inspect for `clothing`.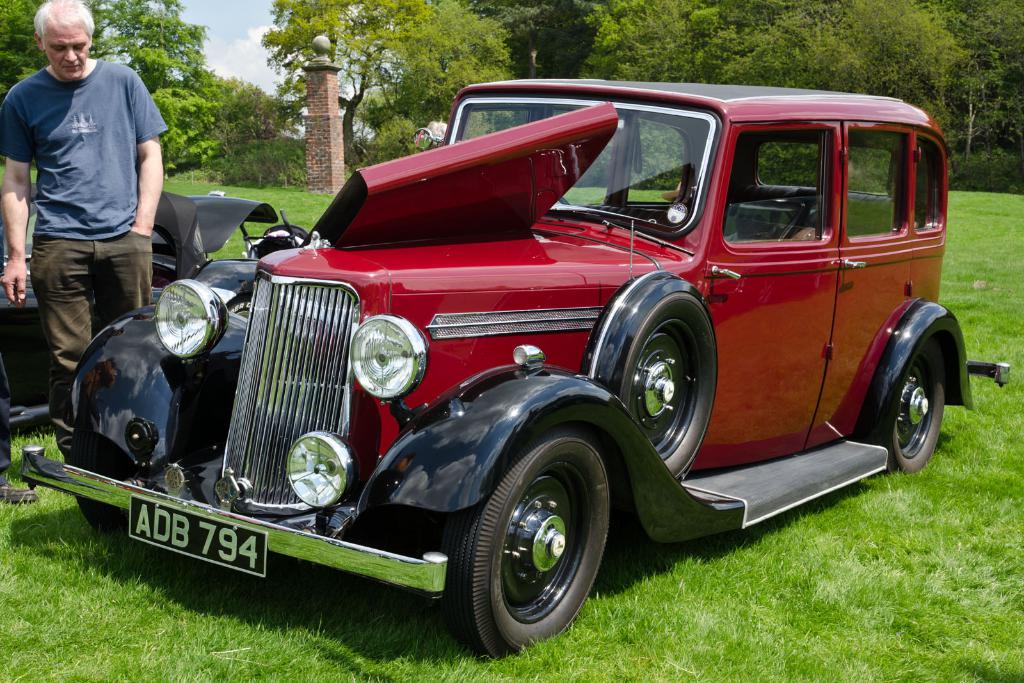
Inspection: 16/4/163/371.
